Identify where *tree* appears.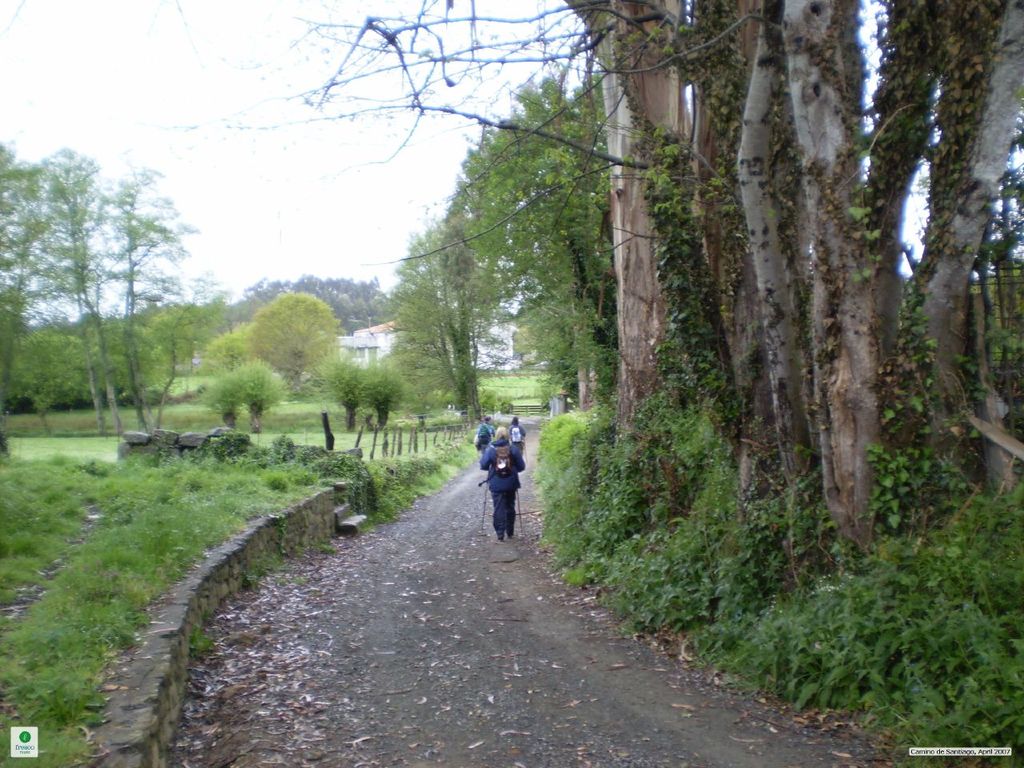
Appears at <box>312,360,374,430</box>.
